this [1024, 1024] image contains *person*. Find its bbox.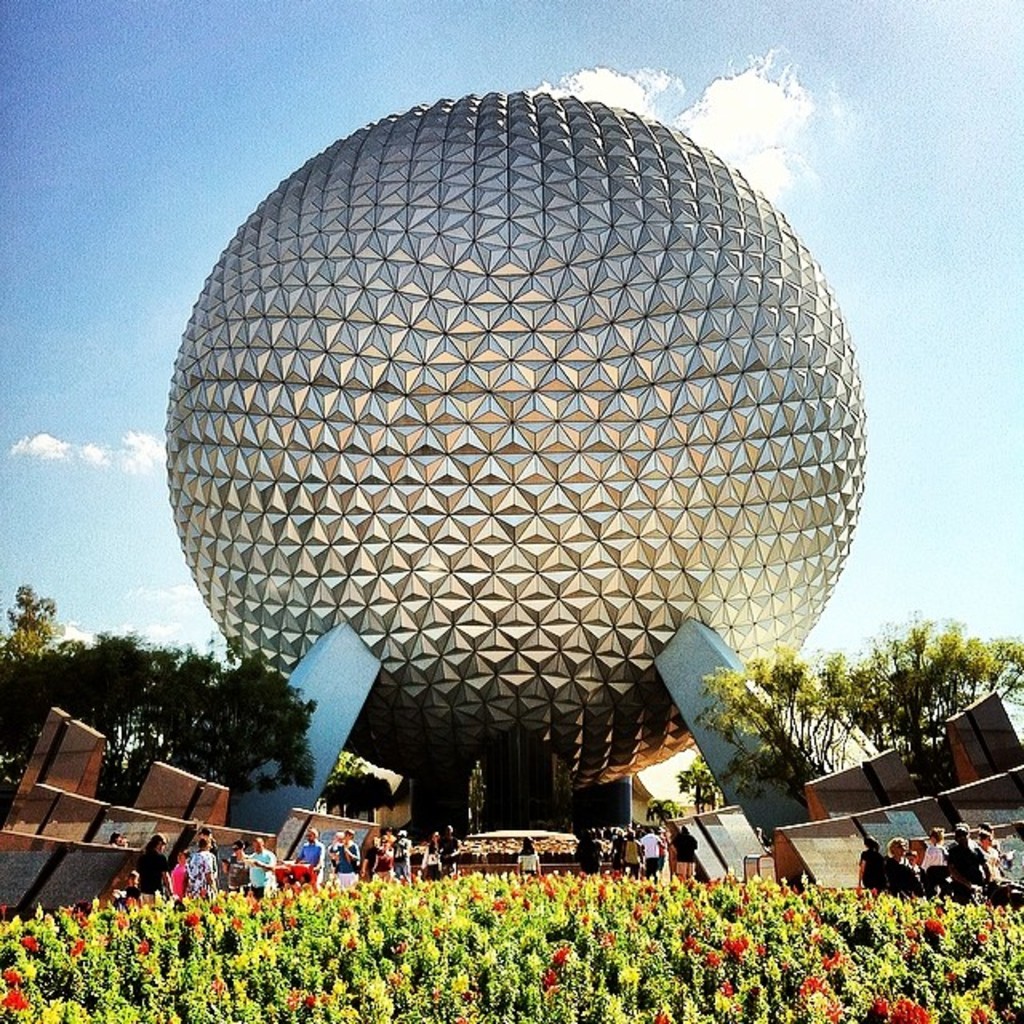
pyautogui.locateOnScreen(632, 824, 666, 875).
